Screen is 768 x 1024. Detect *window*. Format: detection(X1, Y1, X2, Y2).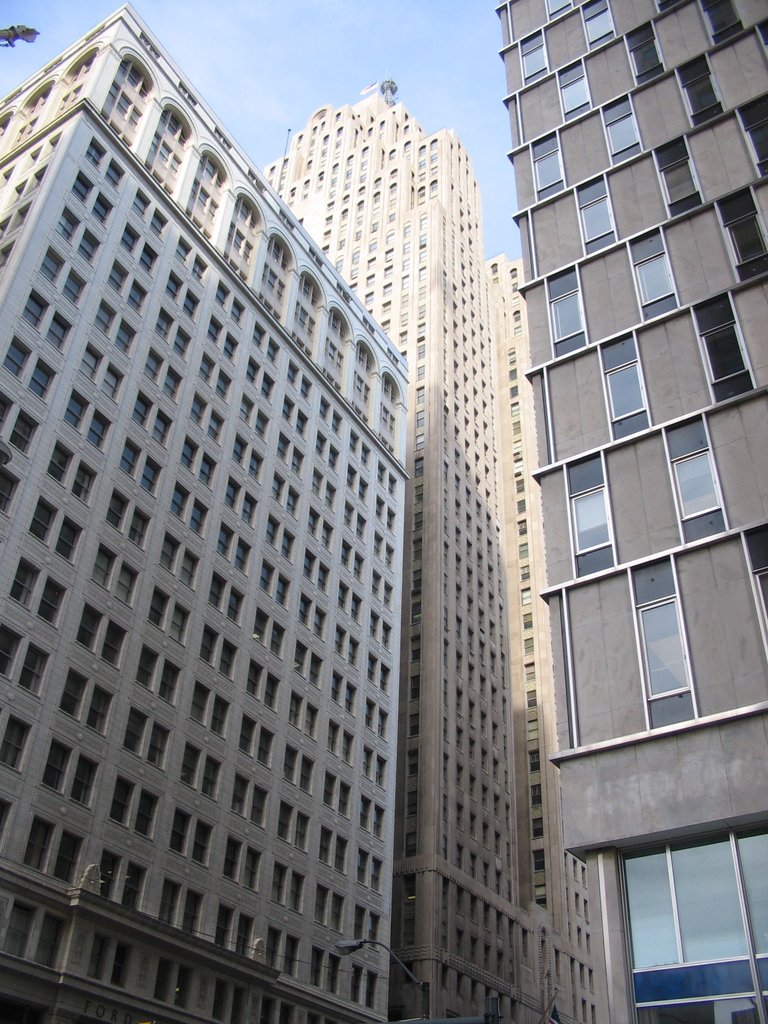
detection(247, 781, 269, 829).
